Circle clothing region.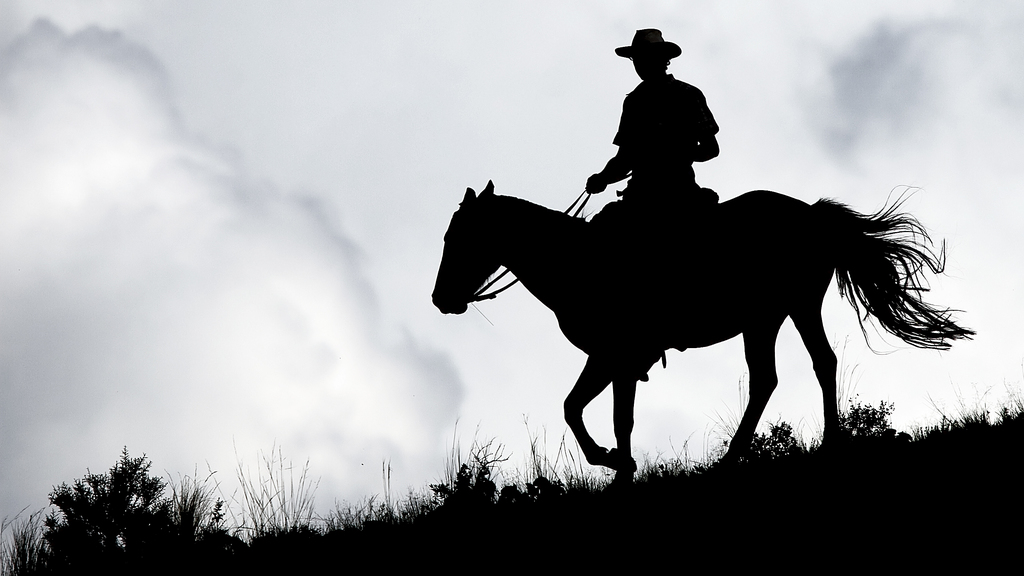
Region: (616, 60, 733, 267).
